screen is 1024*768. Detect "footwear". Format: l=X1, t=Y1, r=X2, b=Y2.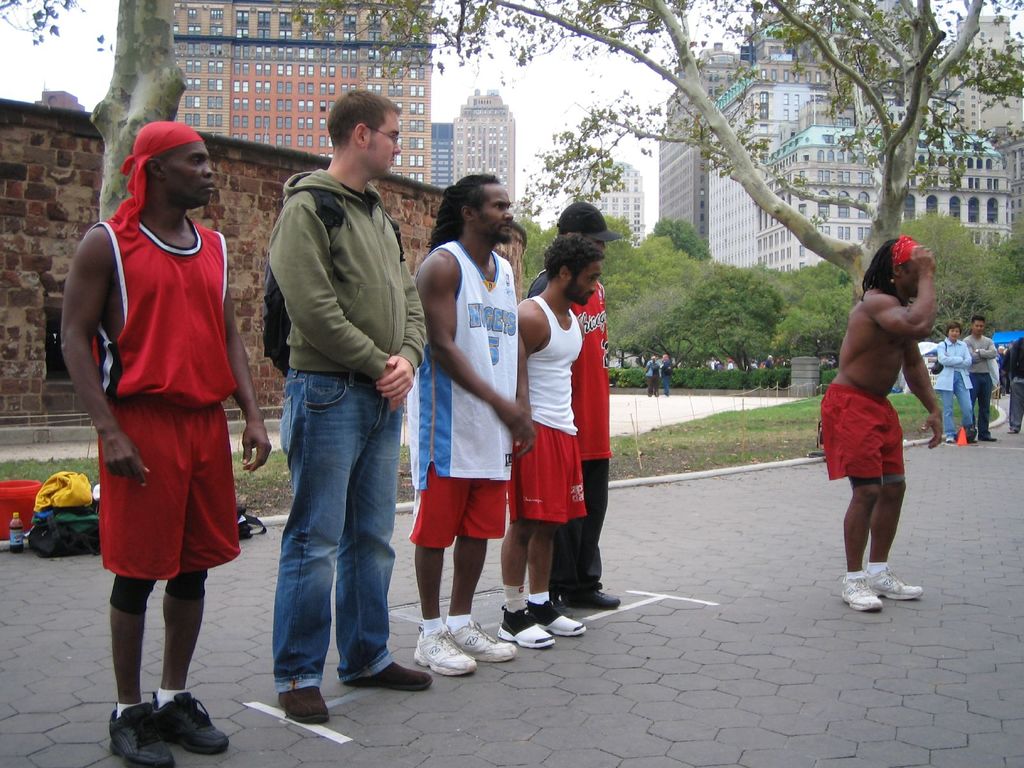
l=840, t=575, r=883, b=611.
